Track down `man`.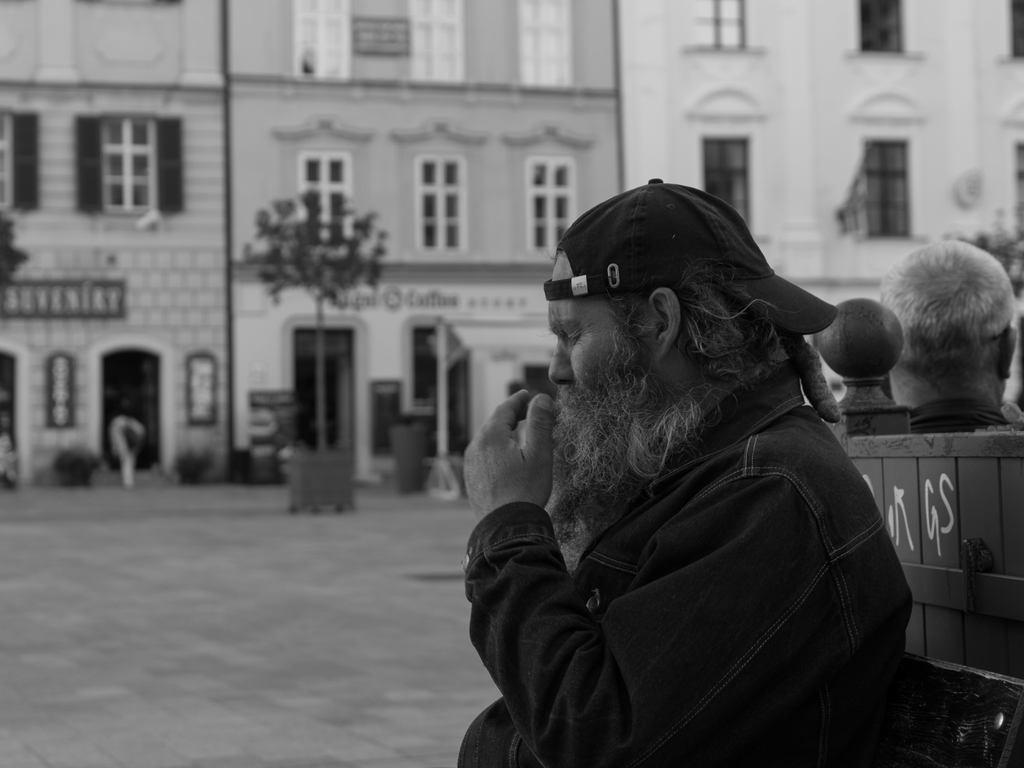
Tracked to 451/168/929/756.
